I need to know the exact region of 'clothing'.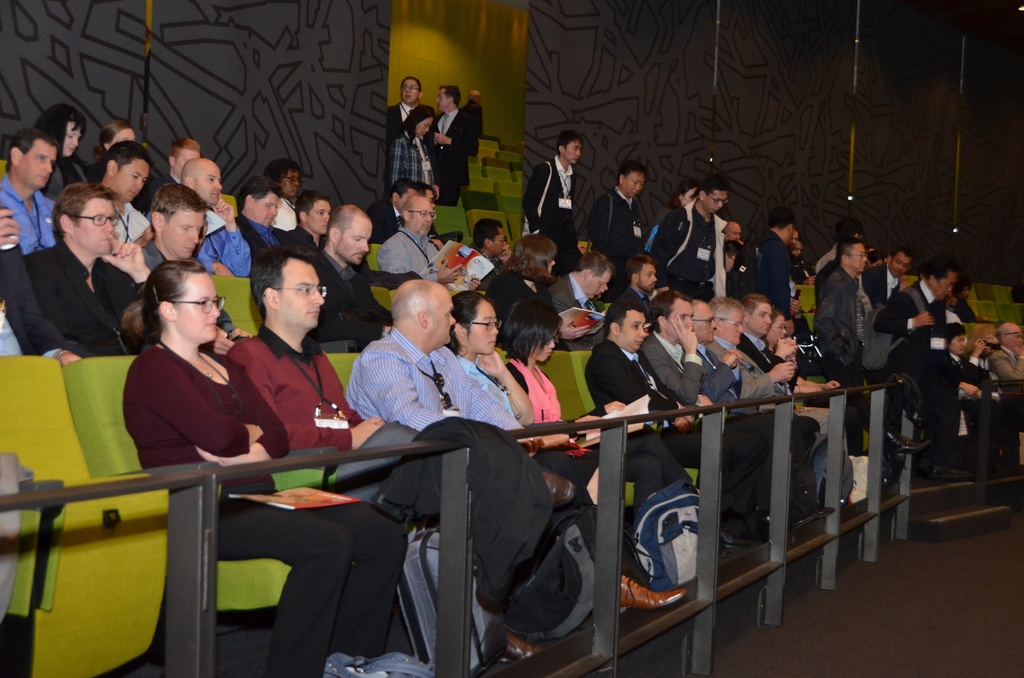
Region: detection(977, 352, 1002, 381).
